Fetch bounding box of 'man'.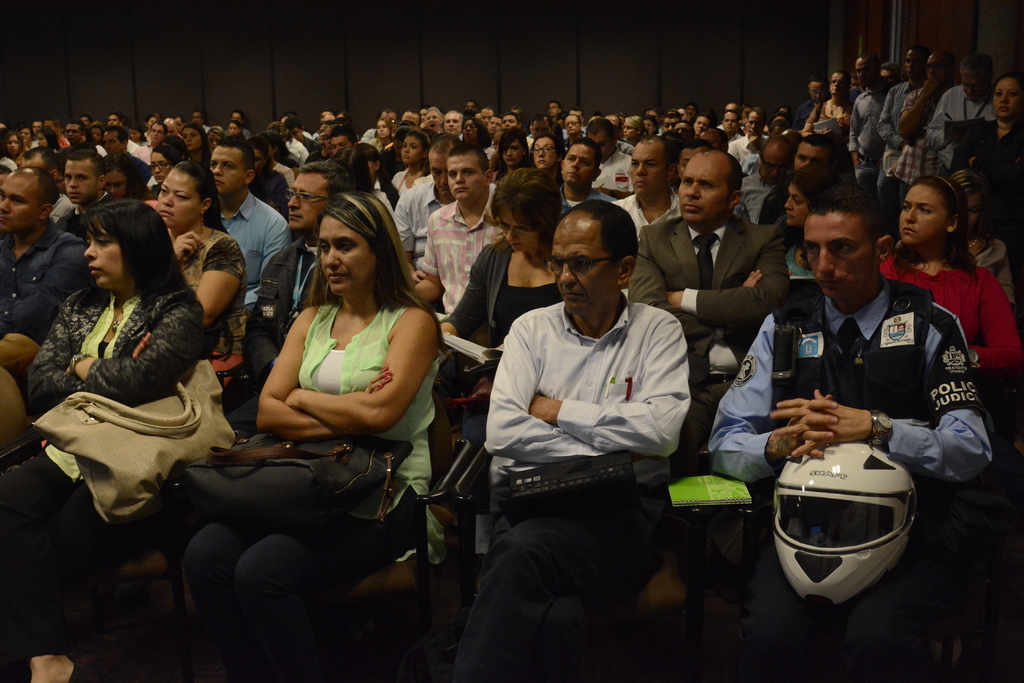
Bbox: 331/129/361/163.
